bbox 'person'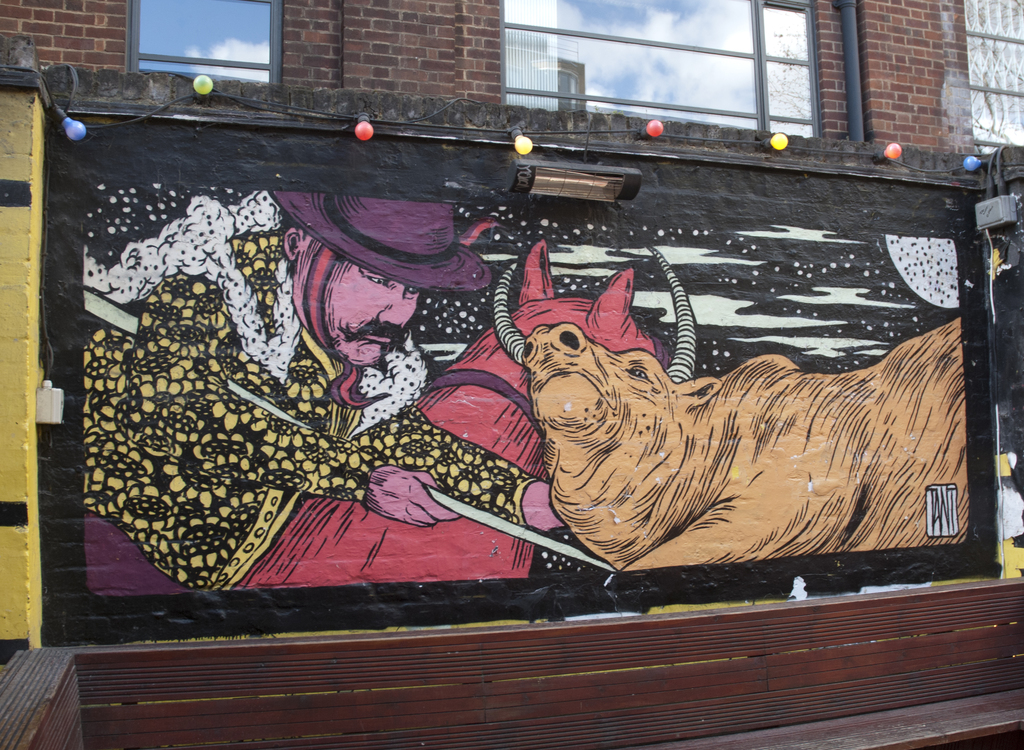
(x1=81, y1=202, x2=617, y2=574)
